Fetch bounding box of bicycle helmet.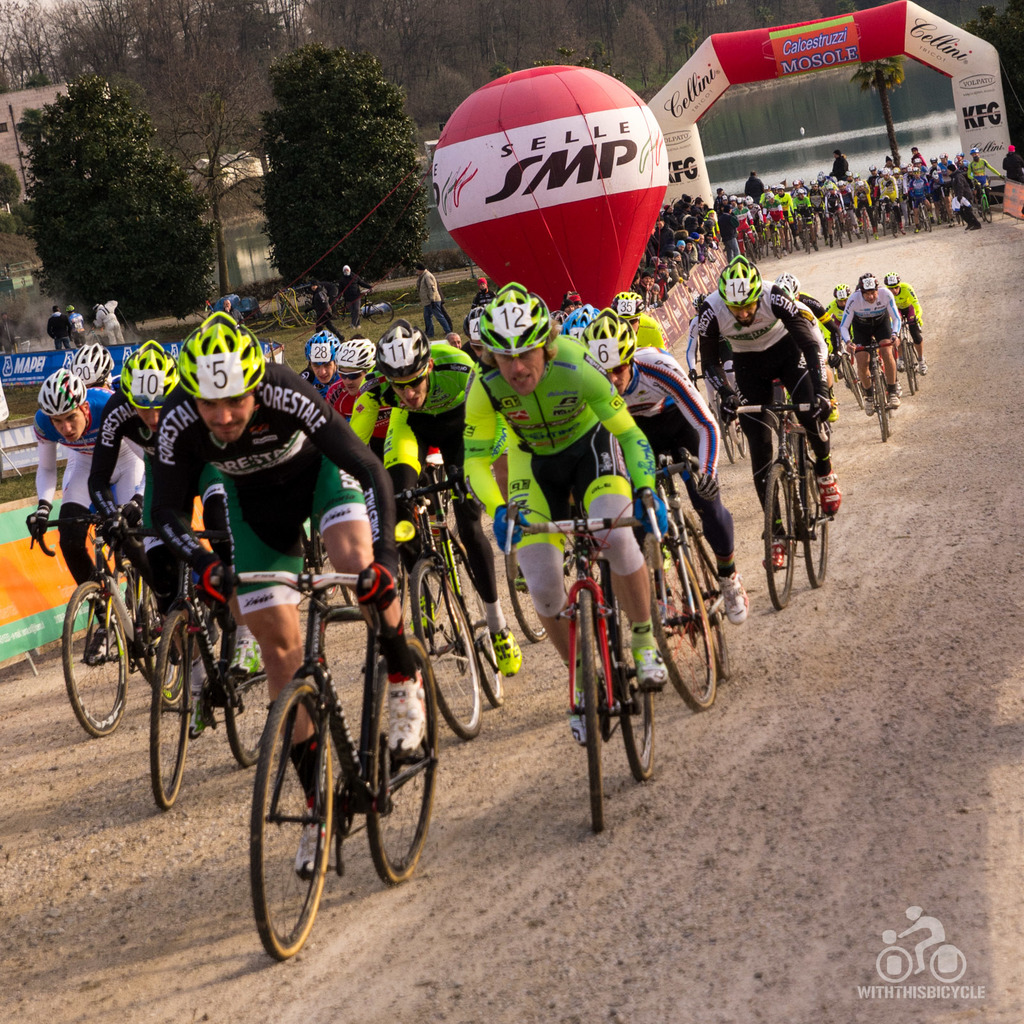
Bbox: left=556, top=304, right=601, bottom=344.
